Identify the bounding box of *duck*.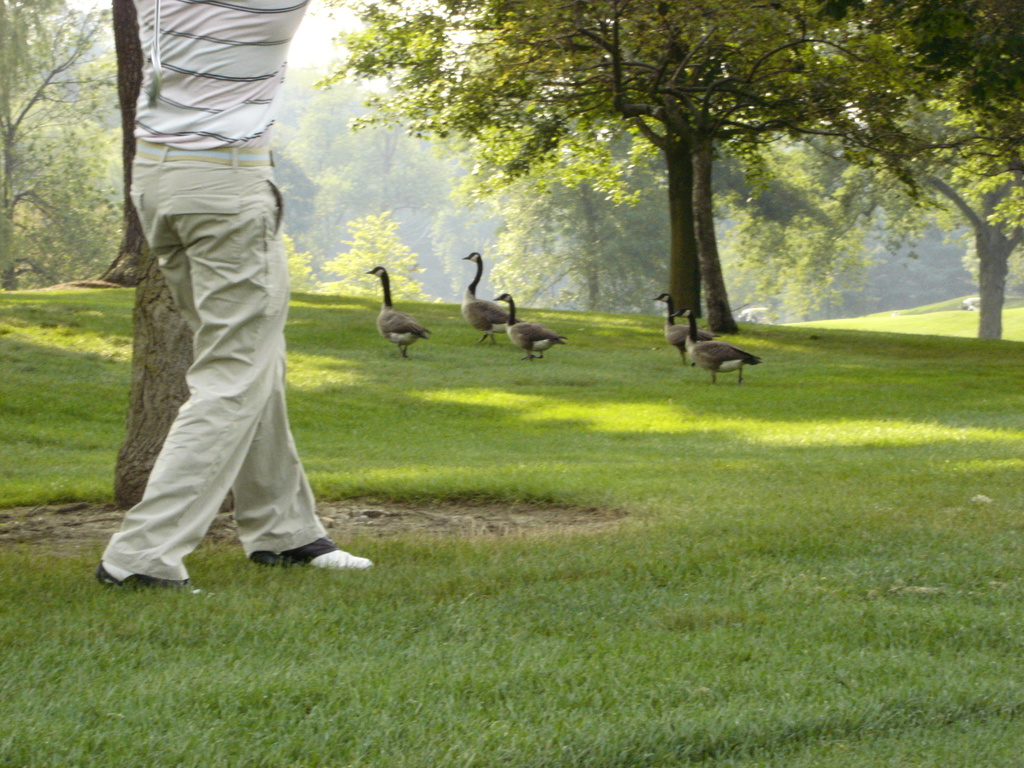
crop(454, 253, 507, 344).
